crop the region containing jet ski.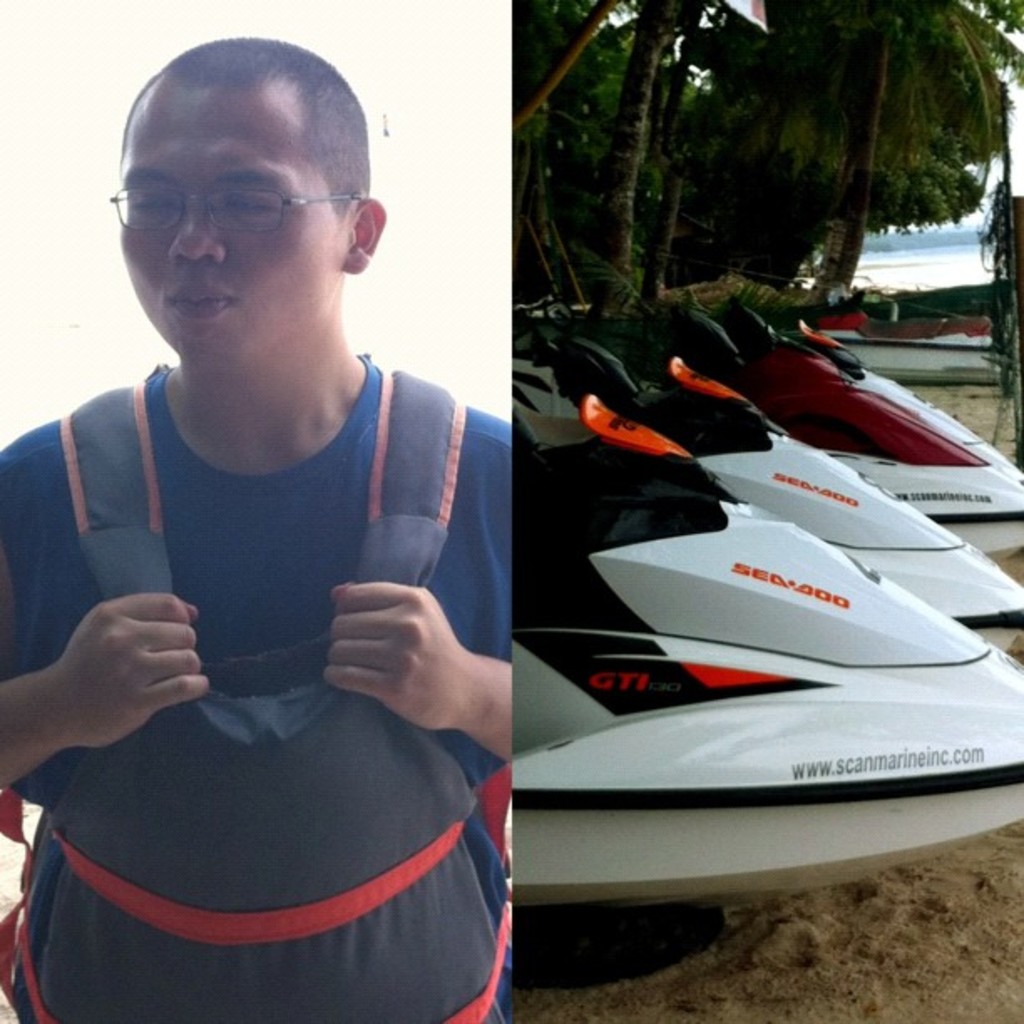
Crop region: x1=500, y1=300, x2=1022, y2=567.
